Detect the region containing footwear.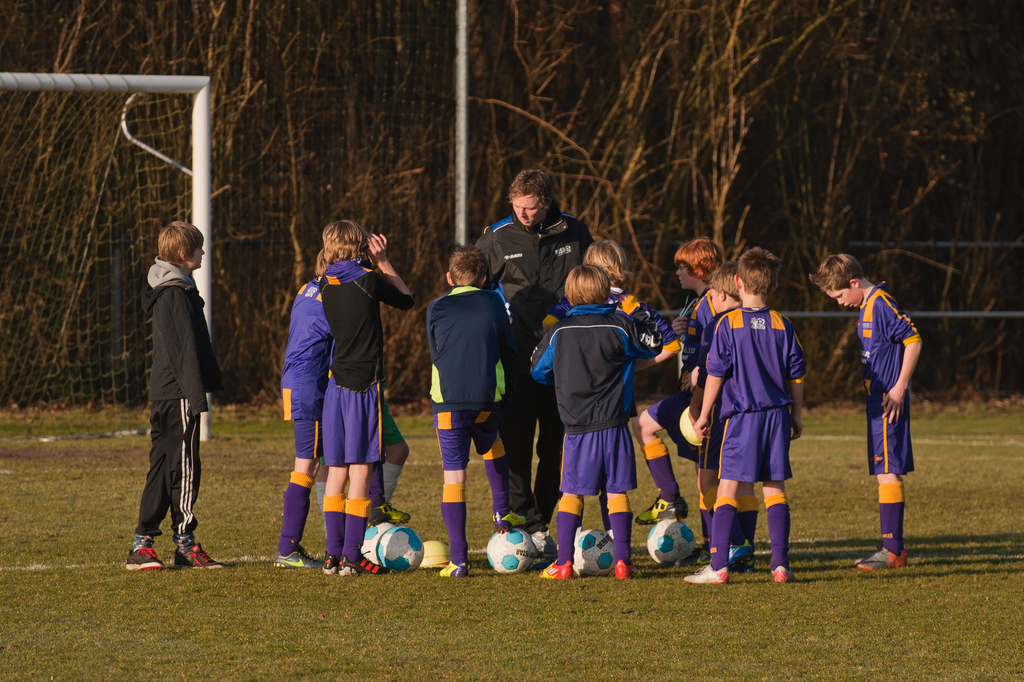
left=609, top=565, right=641, bottom=583.
